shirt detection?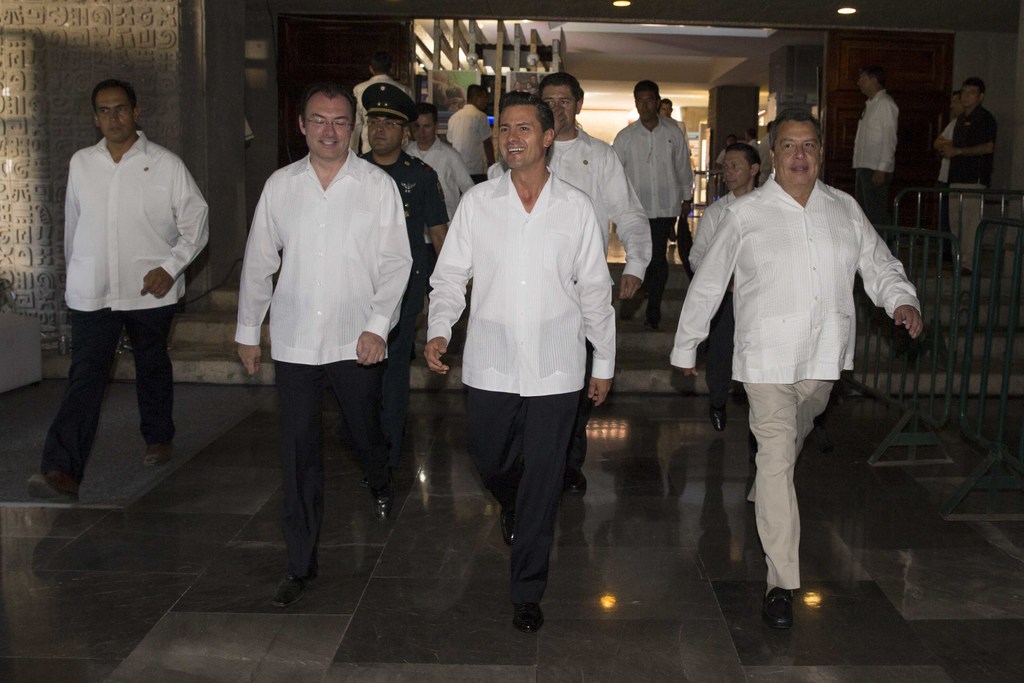
box=[238, 149, 420, 361]
